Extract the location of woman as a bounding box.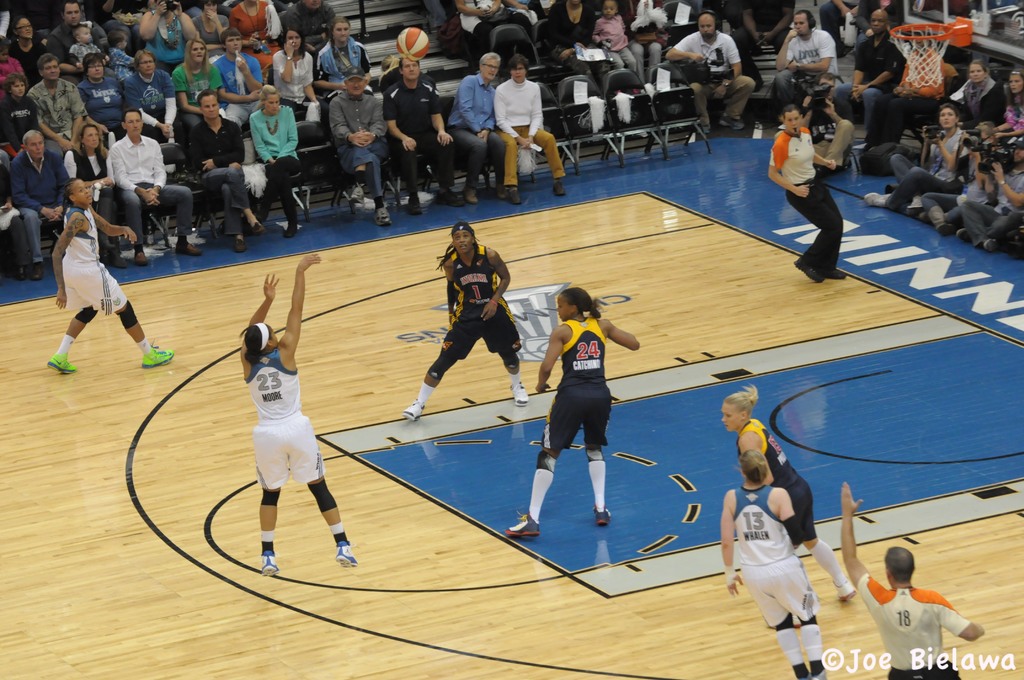
bbox(865, 105, 967, 215).
